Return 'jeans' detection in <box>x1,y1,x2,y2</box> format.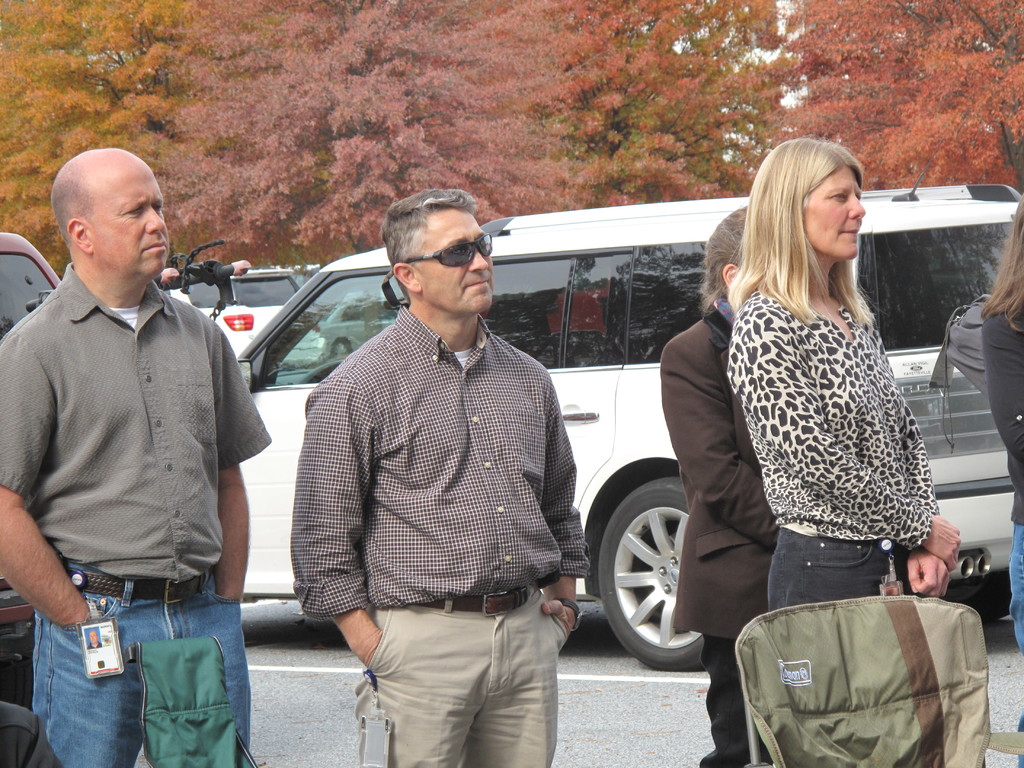
<box>758,539,908,606</box>.
